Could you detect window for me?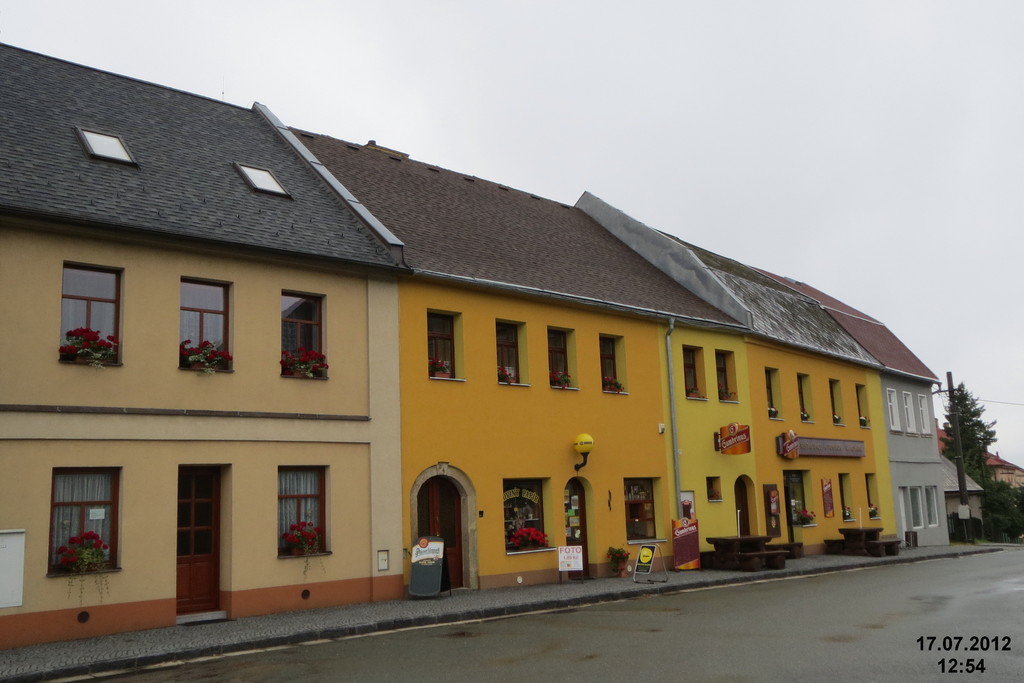
Detection result: <region>867, 473, 883, 518</region>.
